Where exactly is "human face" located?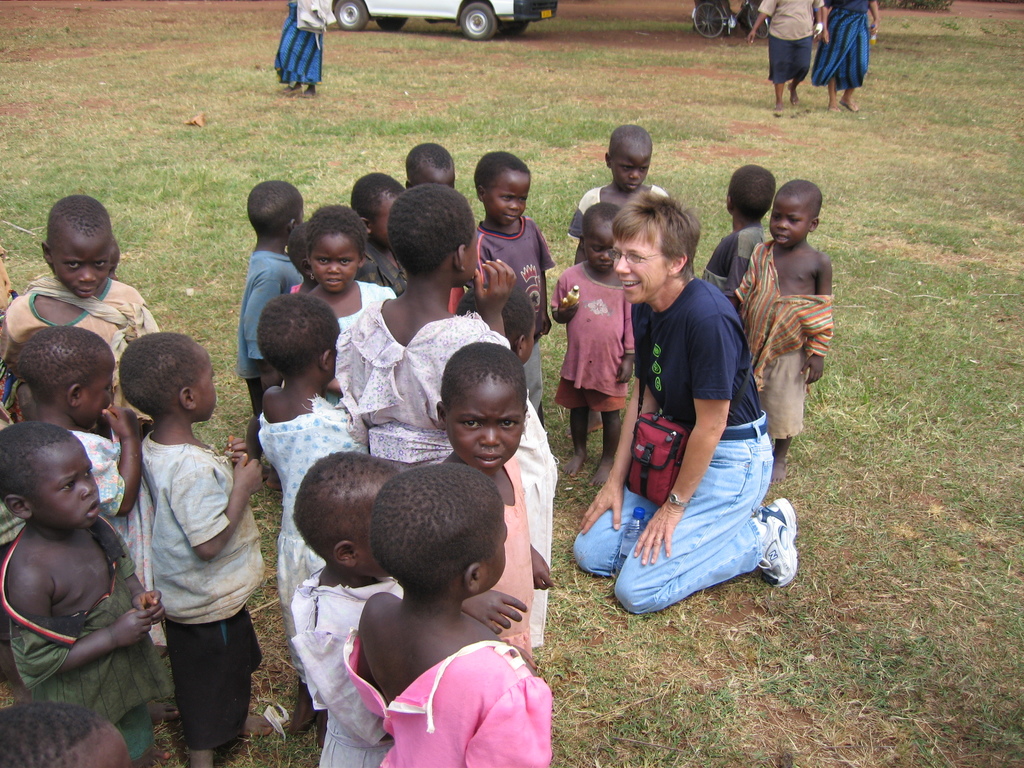
Its bounding box is <box>767,195,812,246</box>.
